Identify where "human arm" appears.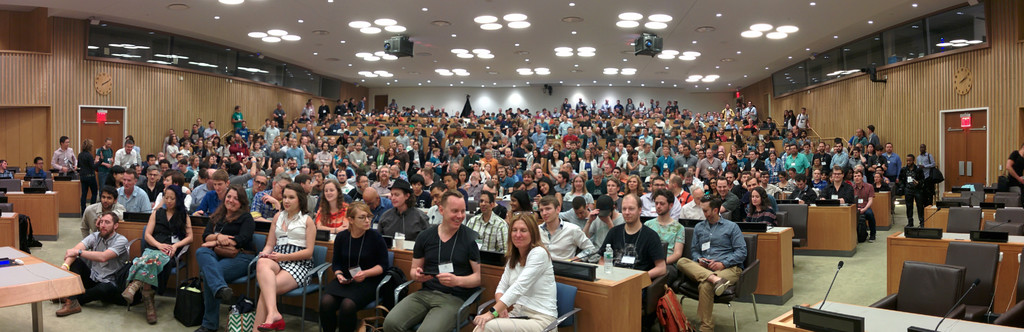
Appears at crop(163, 210, 195, 257).
